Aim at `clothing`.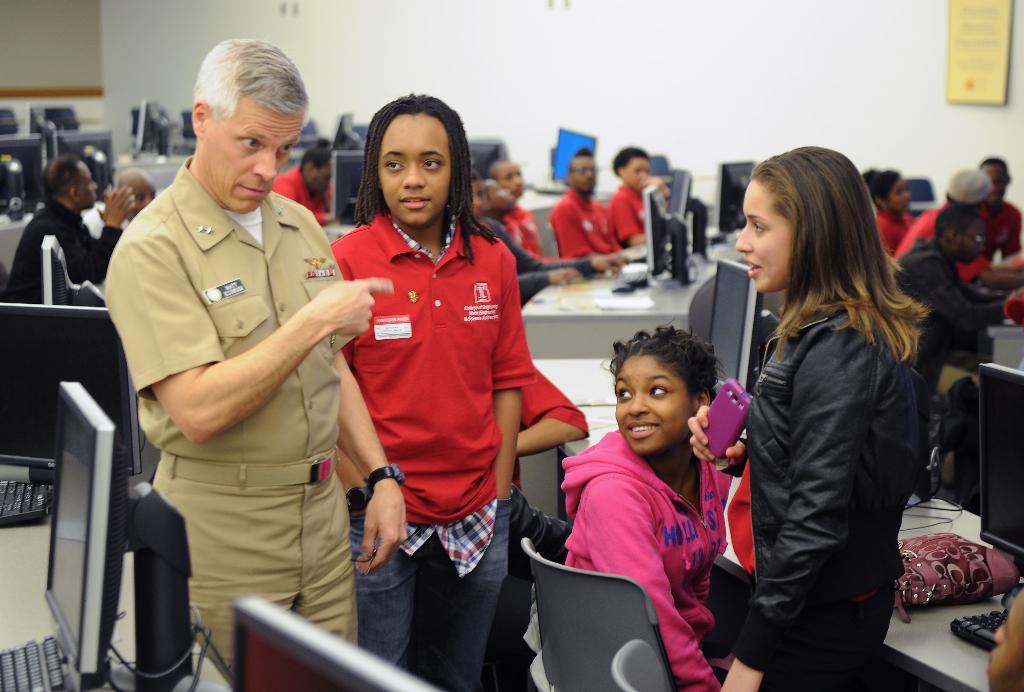
Aimed at (516, 356, 598, 634).
